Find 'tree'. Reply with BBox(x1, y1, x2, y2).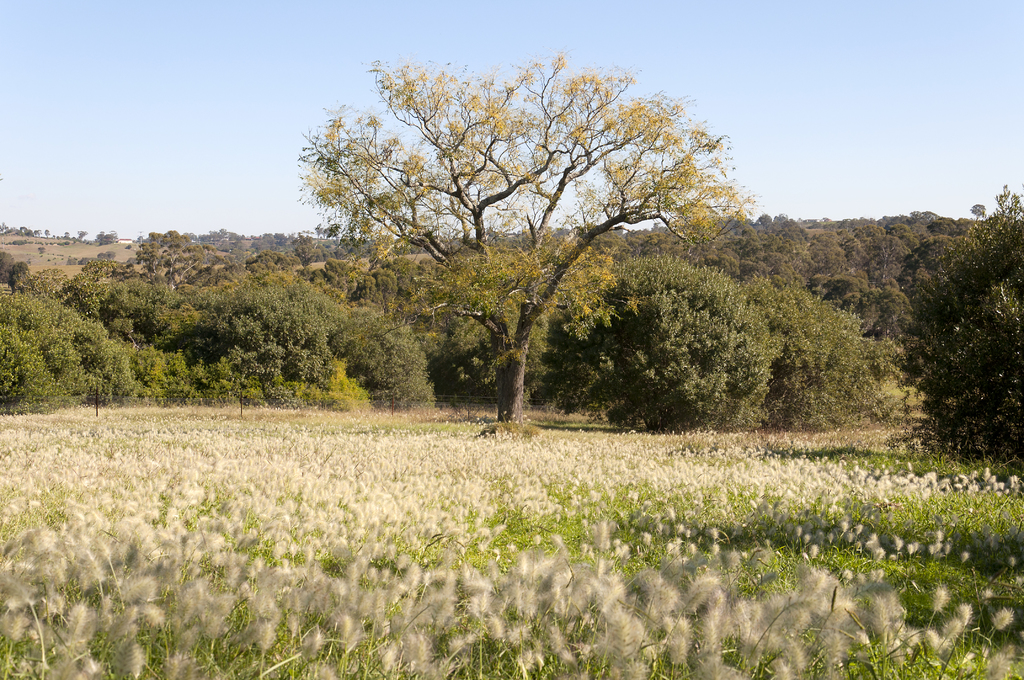
BBox(130, 227, 218, 290).
